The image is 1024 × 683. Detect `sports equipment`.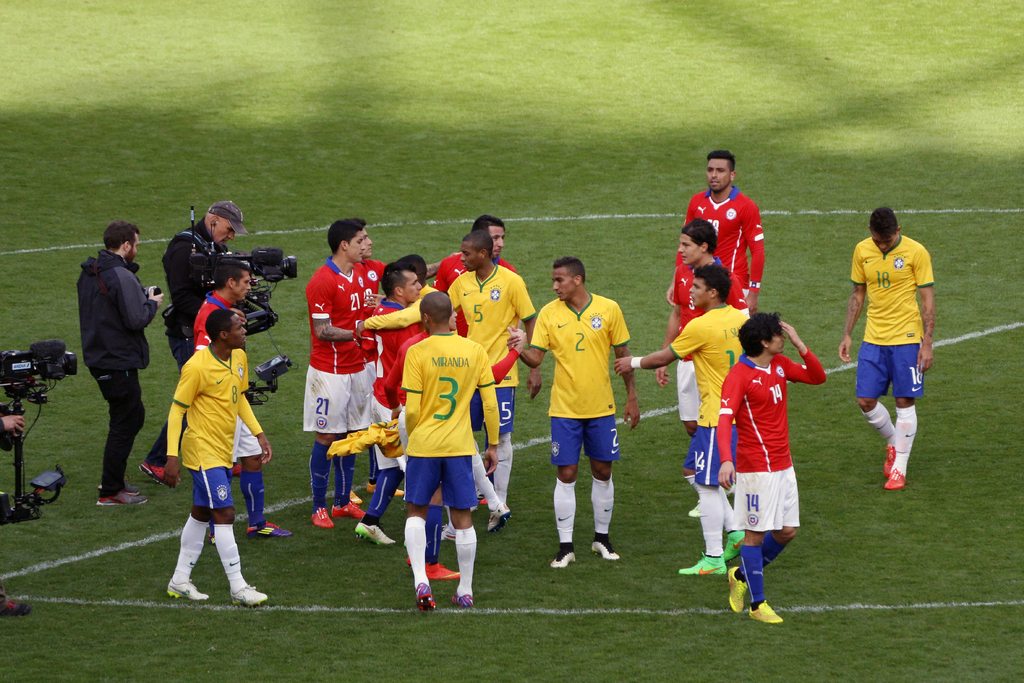
Detection: BBox(365, 482, 404, 495).
